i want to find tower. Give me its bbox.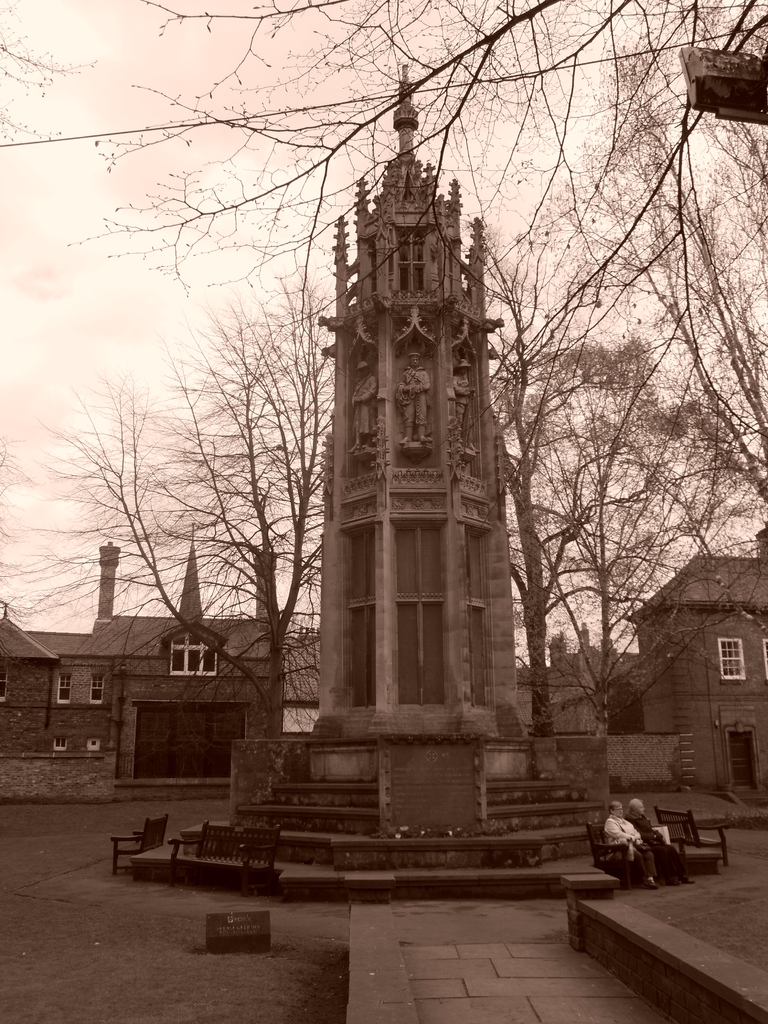
left=294, top=87, right=539, bottom=751.
